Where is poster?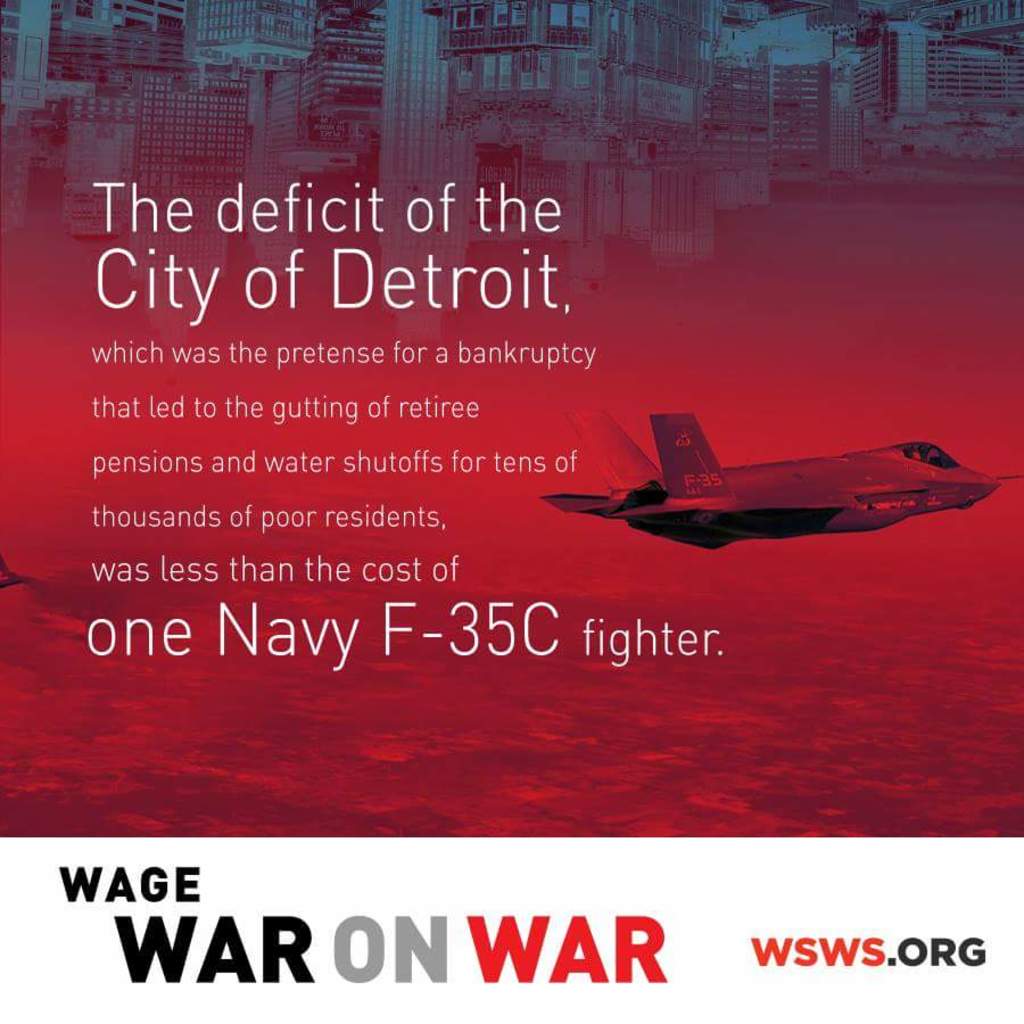
bbox(0, 0, 1023, 1023).
